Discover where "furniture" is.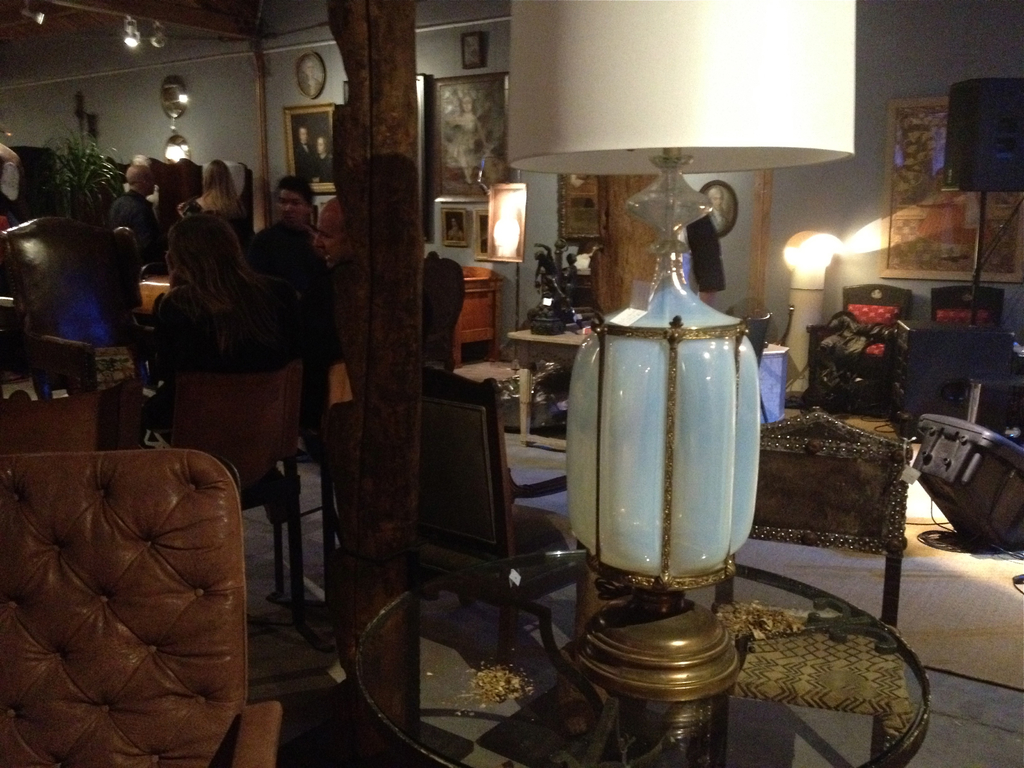
Discovered at Rect(106, 373, 306, 633).
